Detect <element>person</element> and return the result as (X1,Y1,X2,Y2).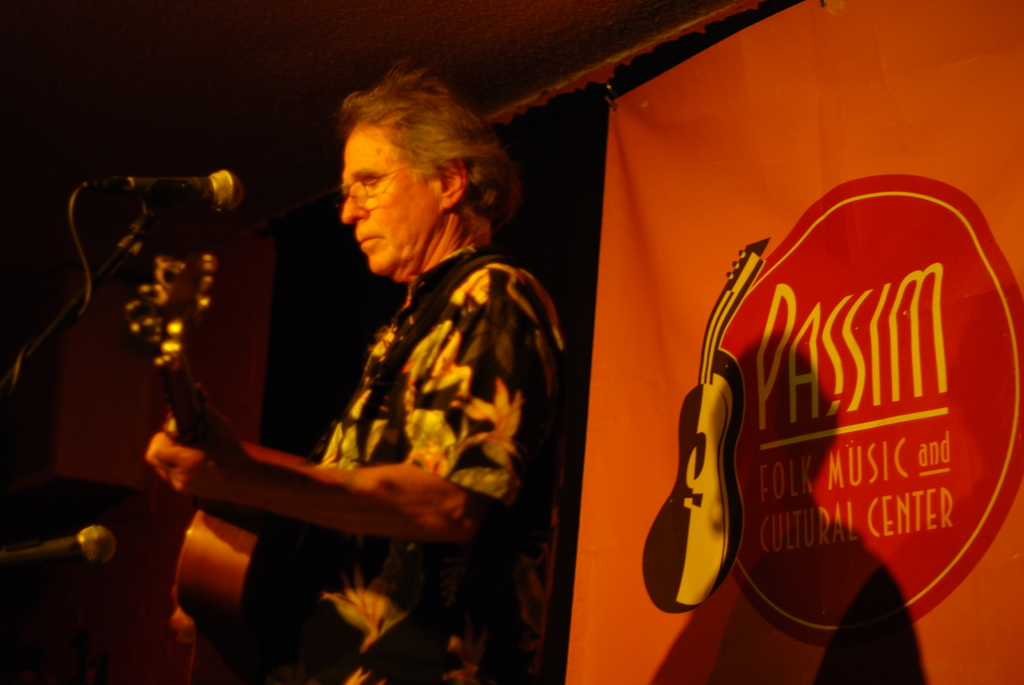
(196,75,561,675).
